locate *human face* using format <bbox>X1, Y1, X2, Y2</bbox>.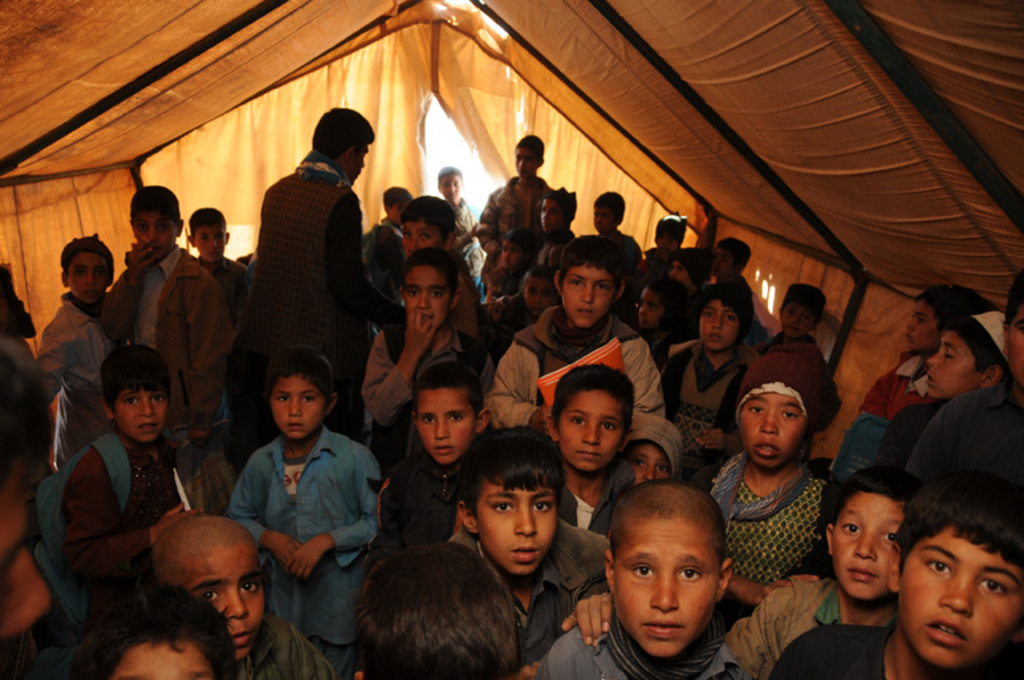
<bbox>438, 174, 463, 199</bbox>.
